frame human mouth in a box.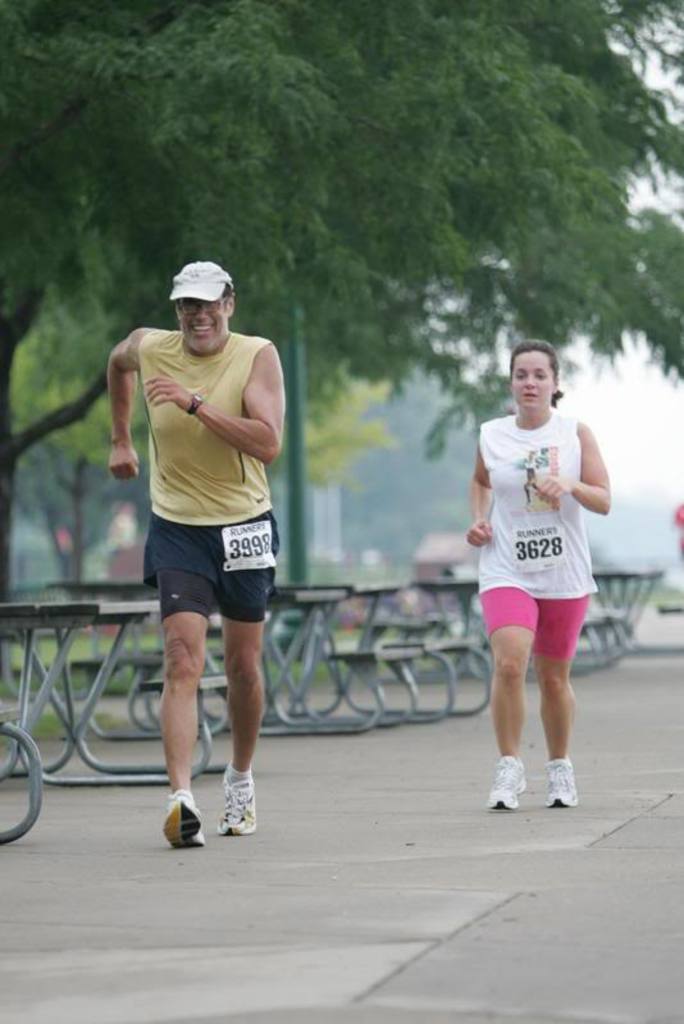
bbox=[192, 329, 215, 330].
